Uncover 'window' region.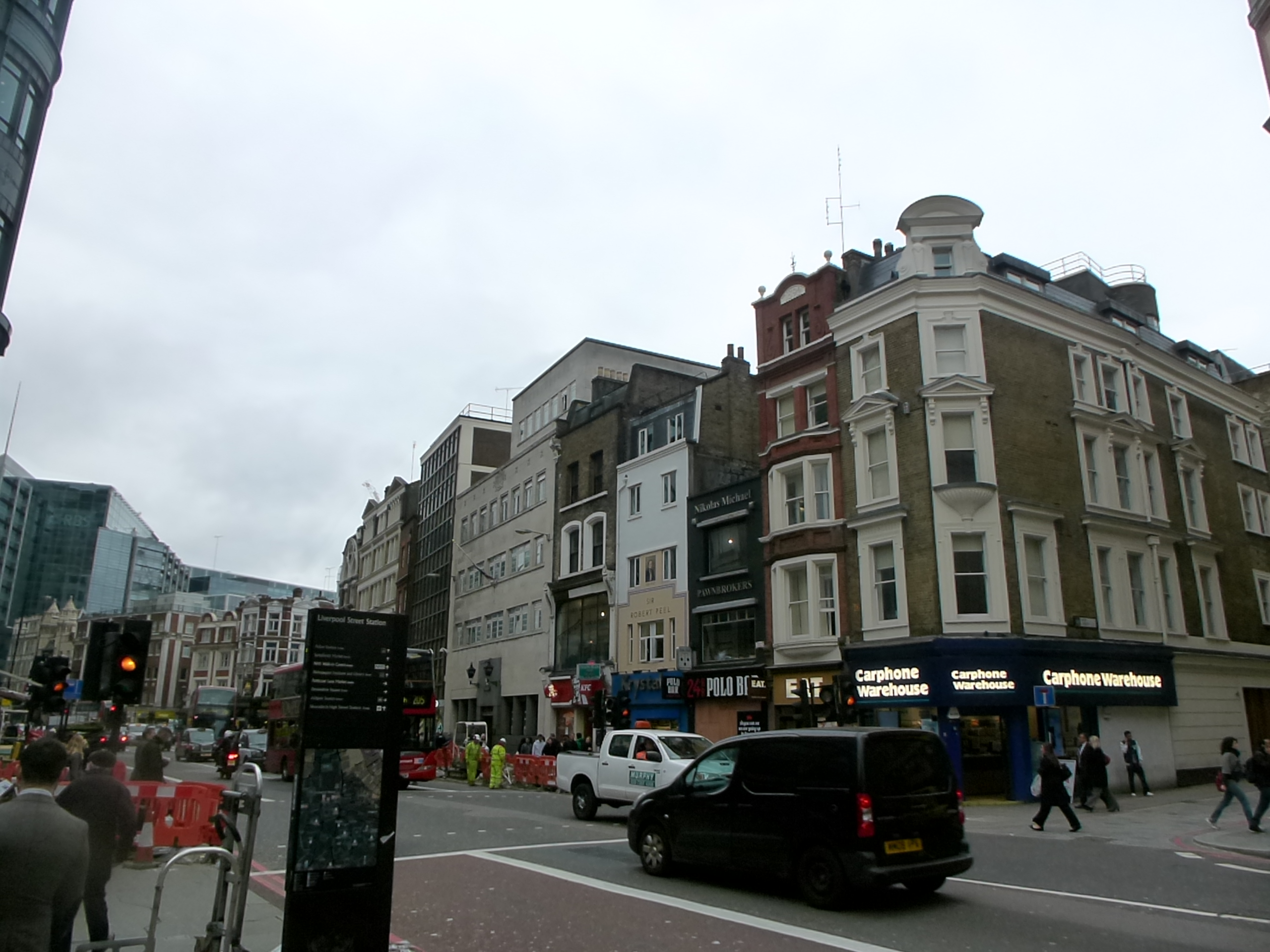
Uncovered: <box>619,204,630,236</box>.
